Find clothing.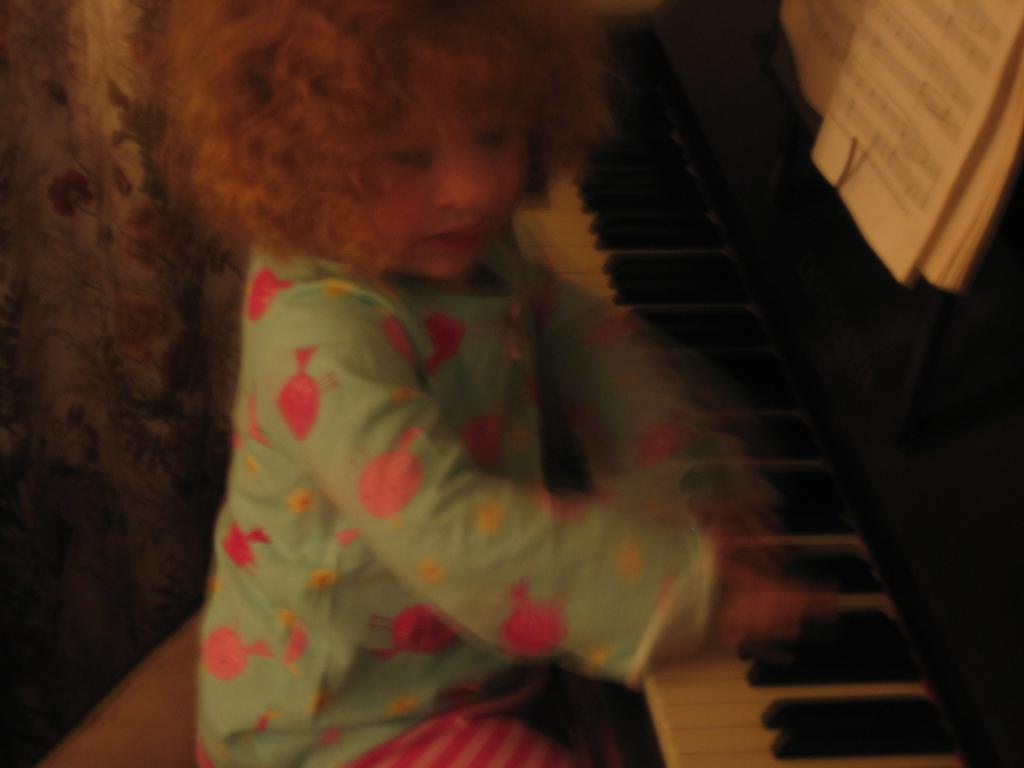
crop(189, 188, 725, 748).
